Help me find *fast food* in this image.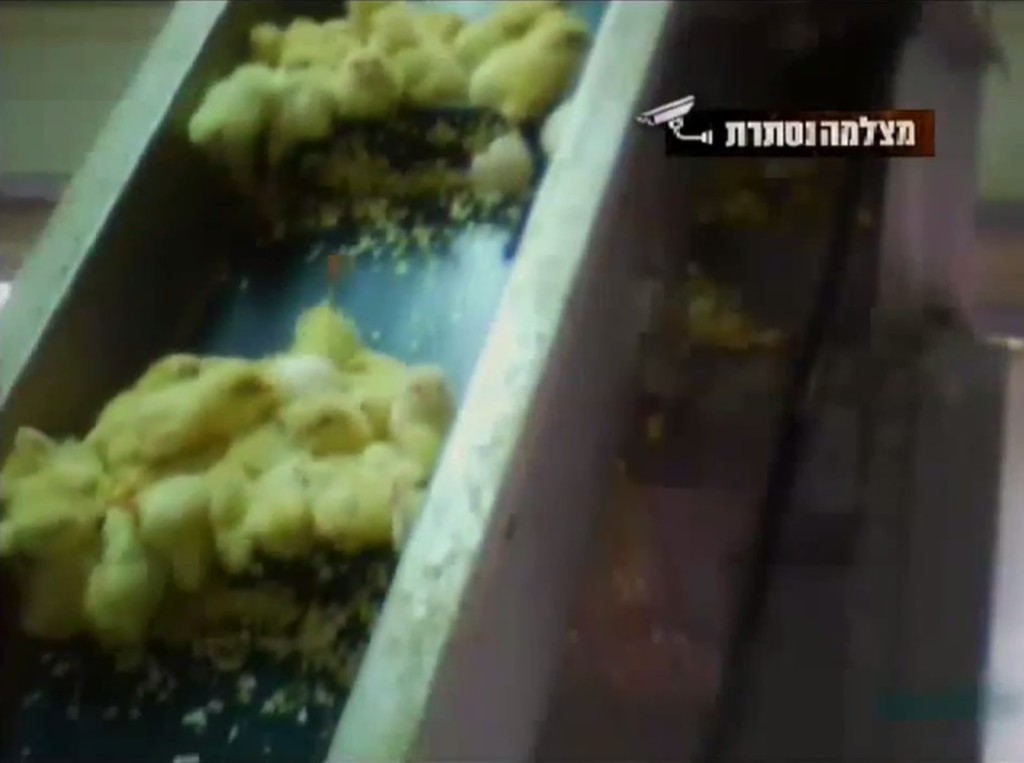
Found it: left=91, top=516, right=156, bottom=644.
